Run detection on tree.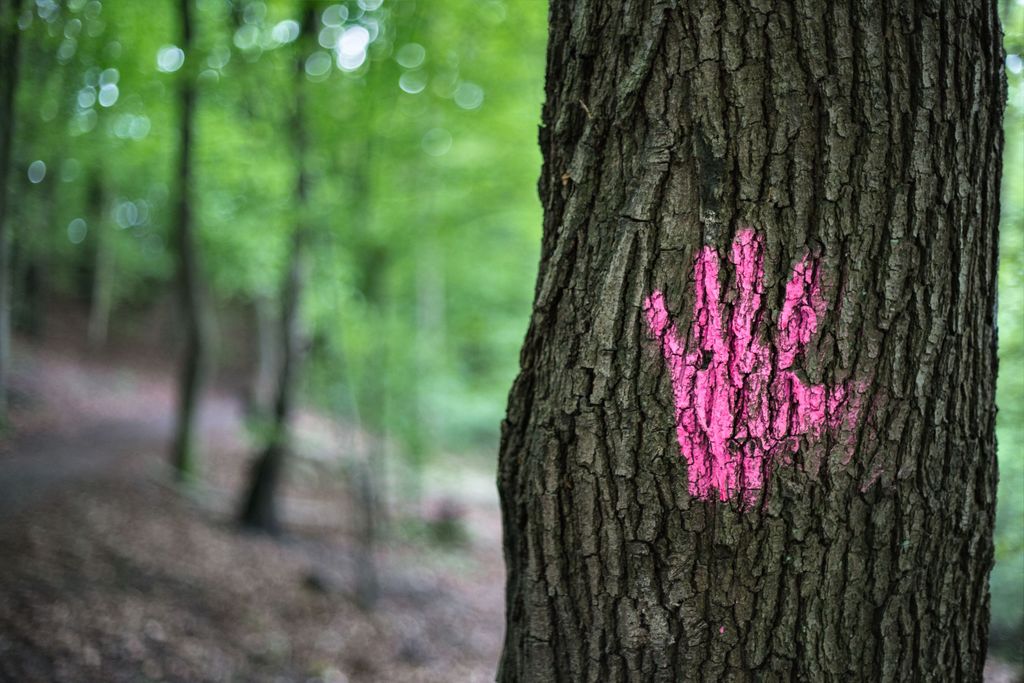
Result: (left=0, top=0, right=1023, bottom=682).
